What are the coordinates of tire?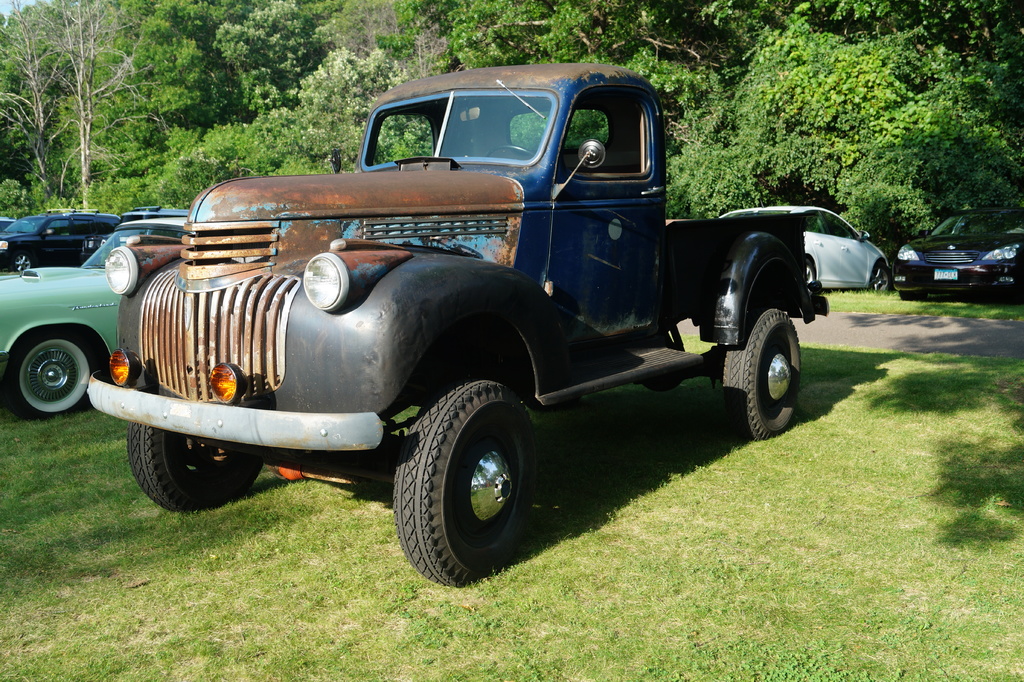
391,378,538,589.
